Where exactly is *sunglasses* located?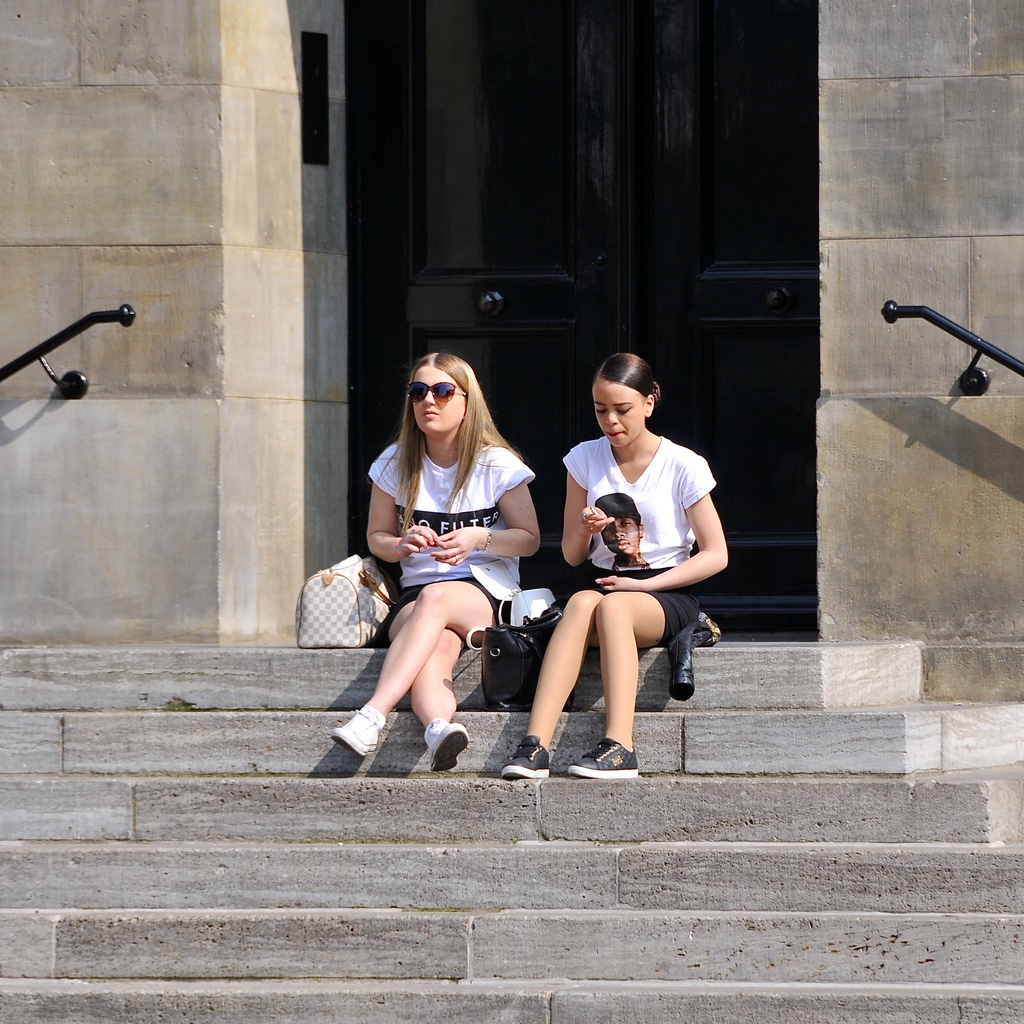
Its bounding box is {"x1": 406, "y1": 379, "x2": 469, "y2": 405}.
